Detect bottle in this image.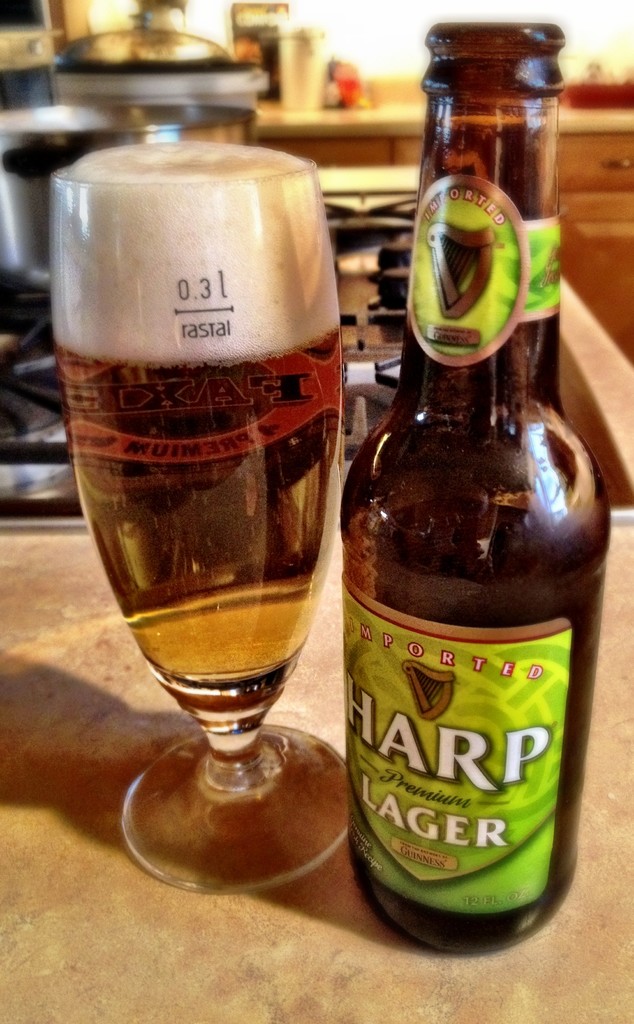
Detection: l=333, t=88, r=596, b=929.
